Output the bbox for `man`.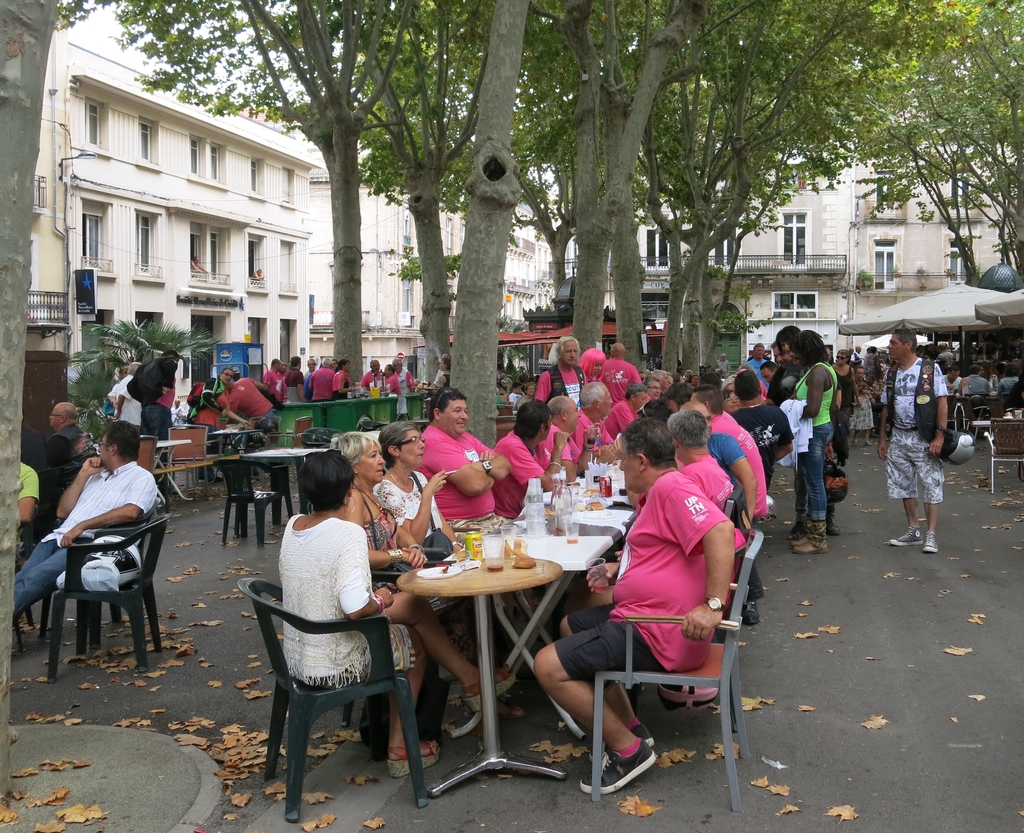
363,359,387,394.
